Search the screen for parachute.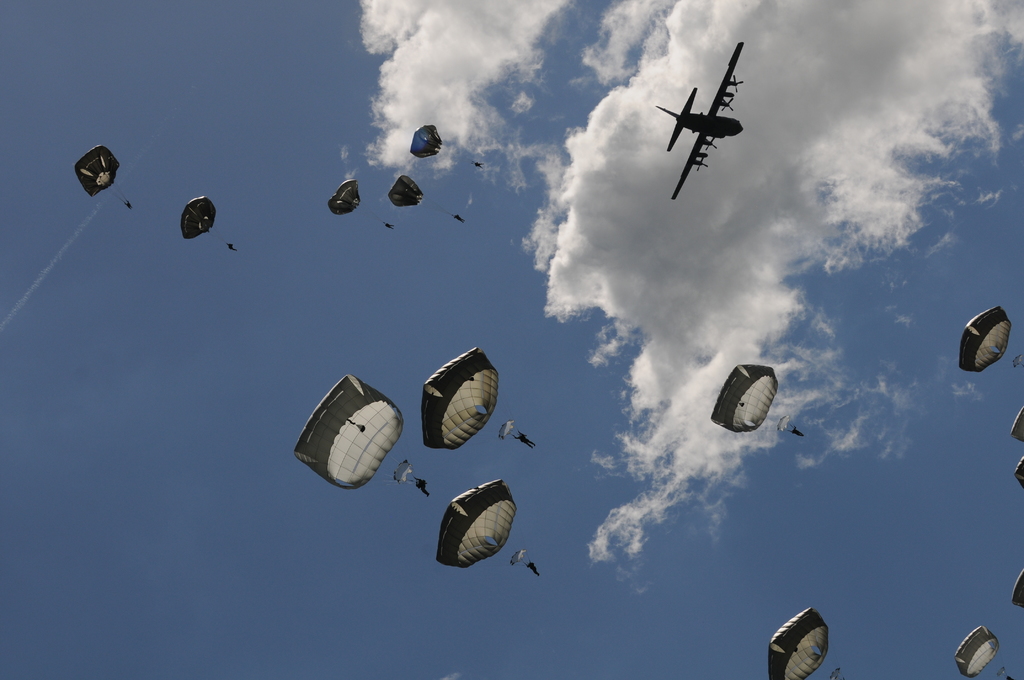
Found at rect(1010, 570, 1023, 606).
